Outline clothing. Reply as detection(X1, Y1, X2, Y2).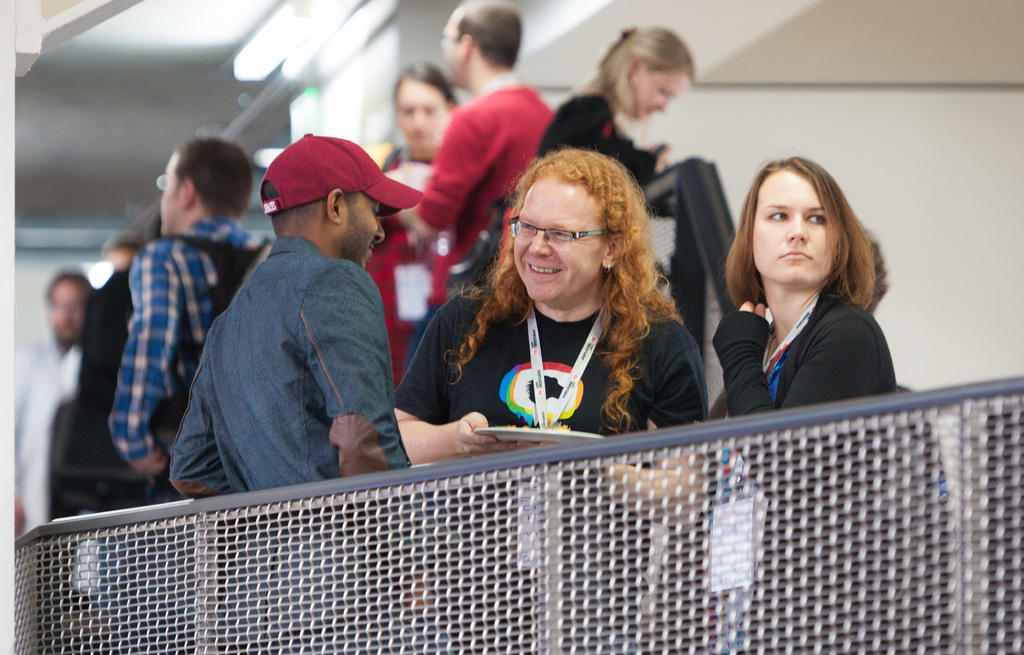
detection(724, 257, 894, 434).
